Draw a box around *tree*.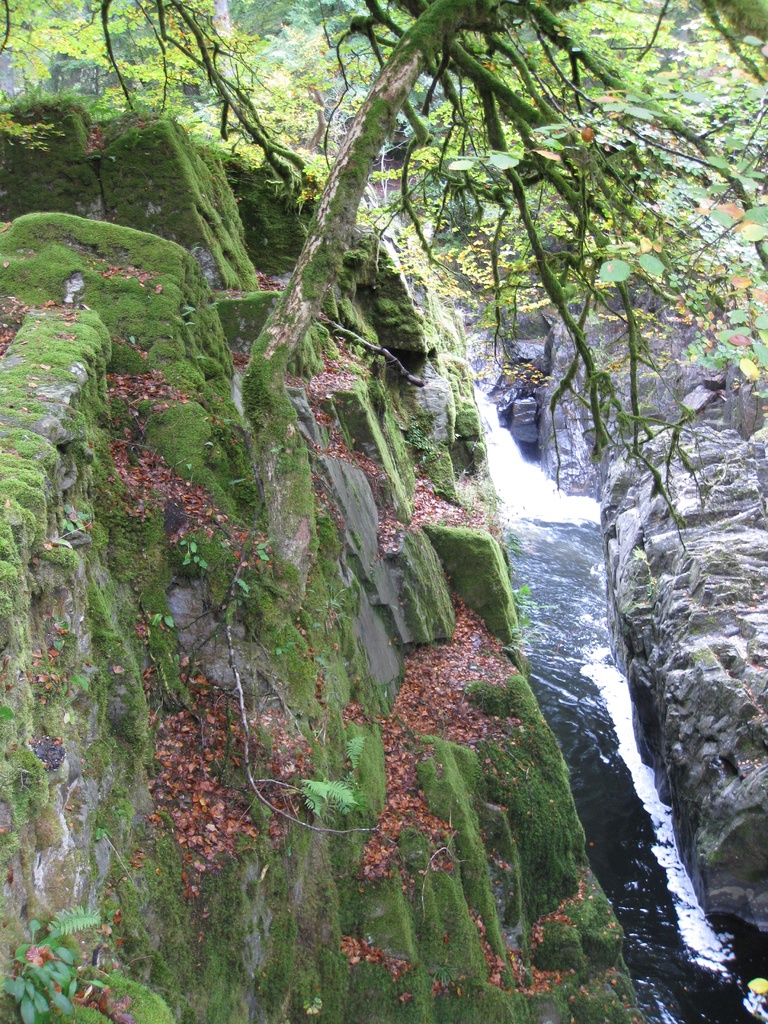
<region>54, 0, 755, 951</region>.
